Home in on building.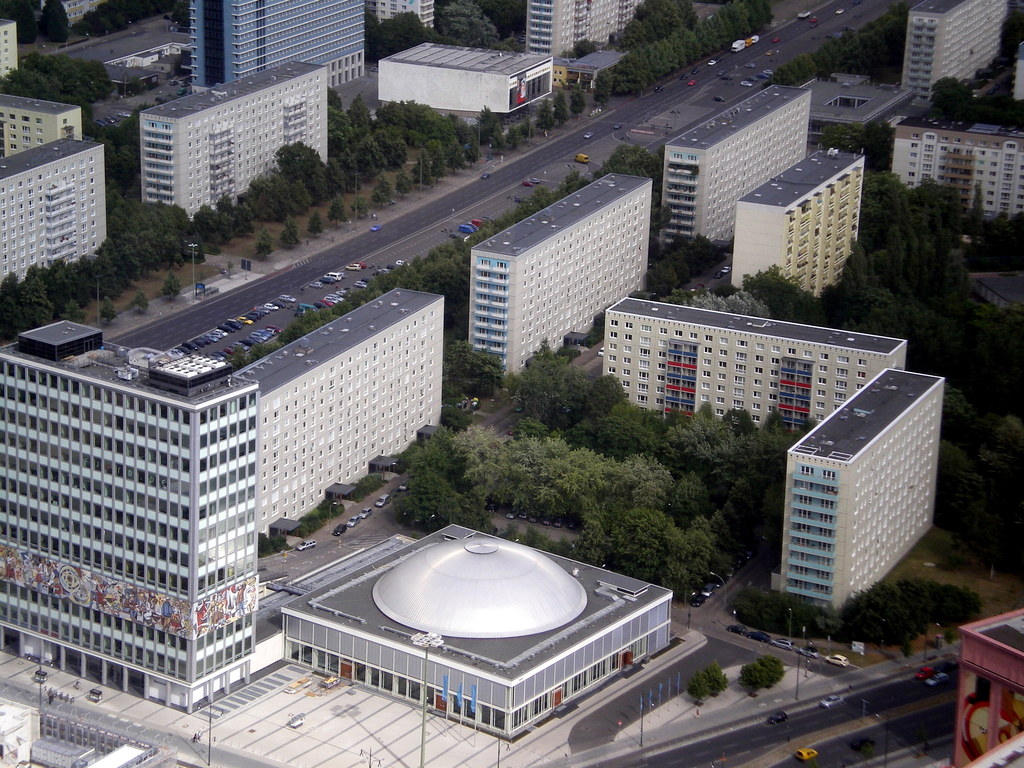
Homed in at (x1=0, y1=87, x2=83, y2=160).
